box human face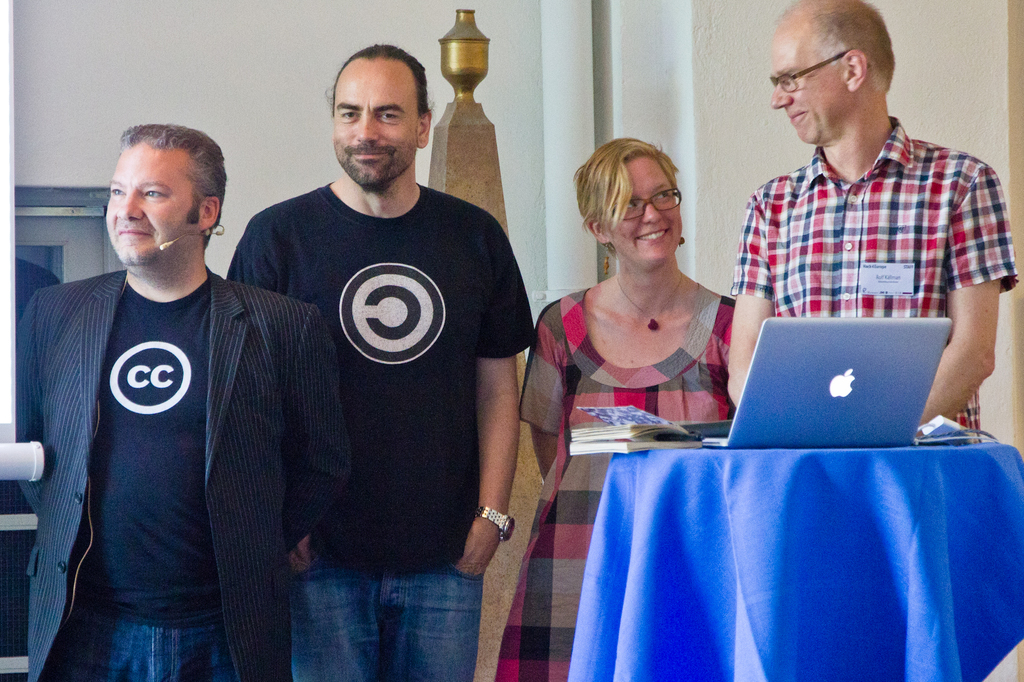
(left=332, top=58, right=415, bottom=187)
